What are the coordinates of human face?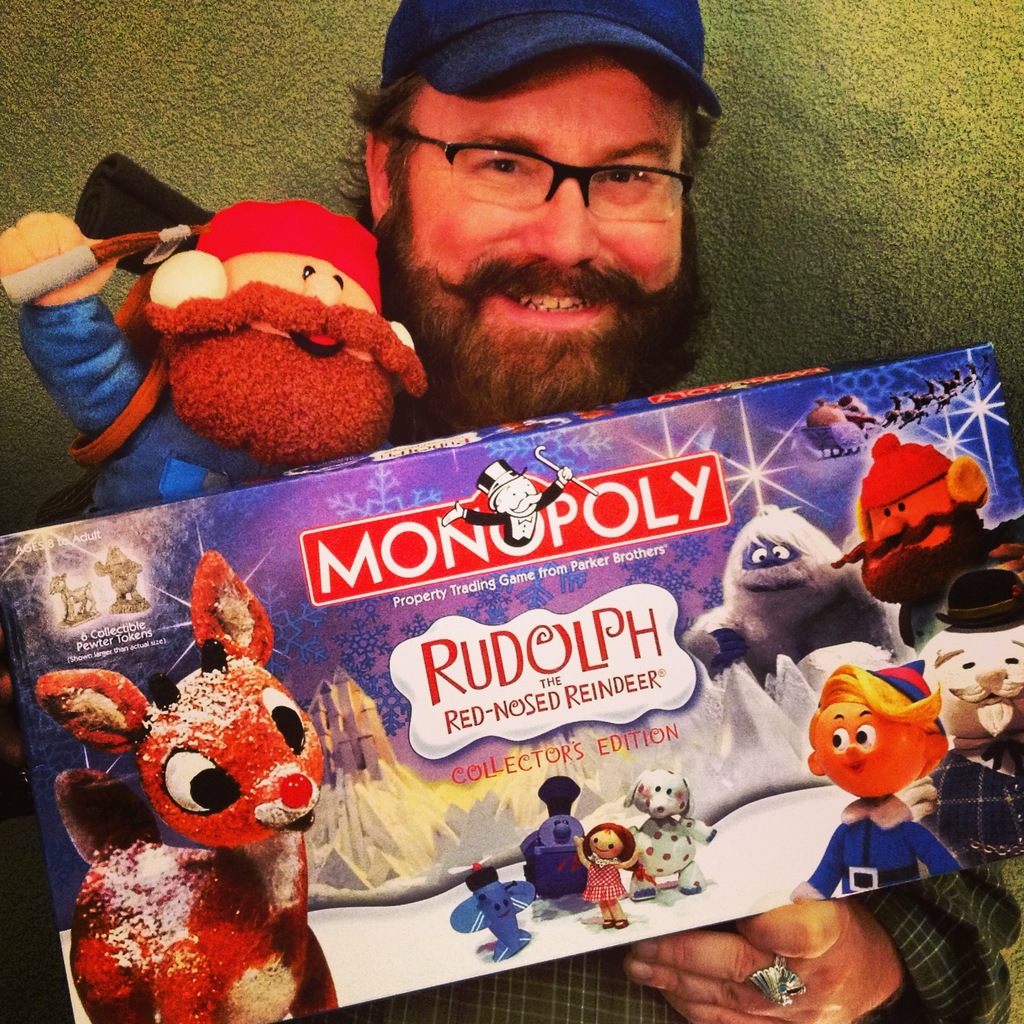
x1=580, y1=828, x2=631, y2=868.
